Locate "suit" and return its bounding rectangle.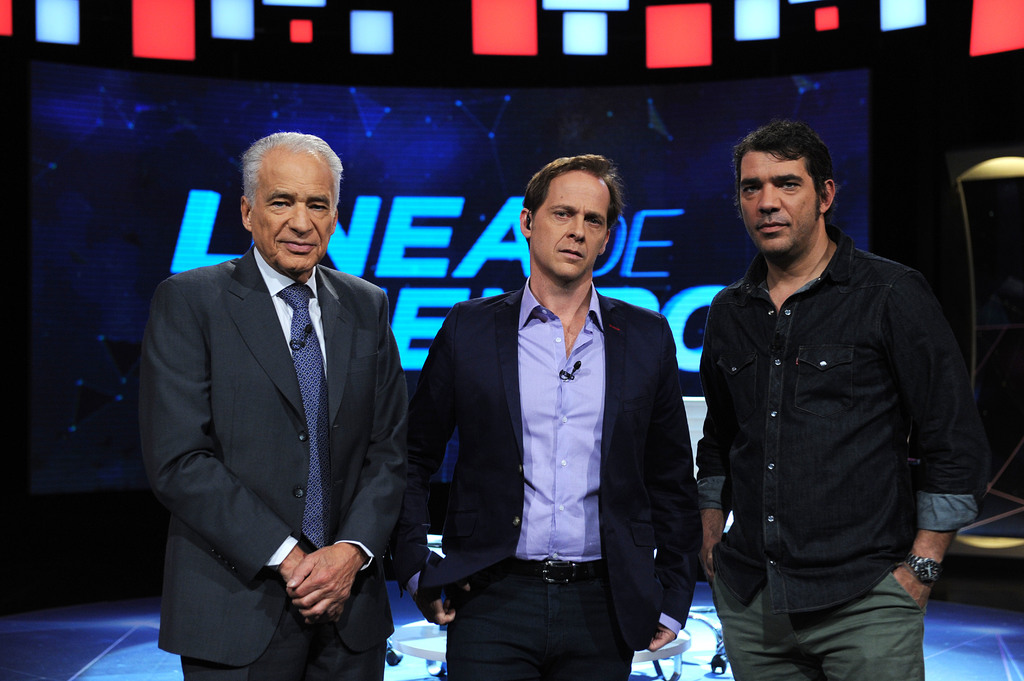
Rect(136, 142, 420, 675).
